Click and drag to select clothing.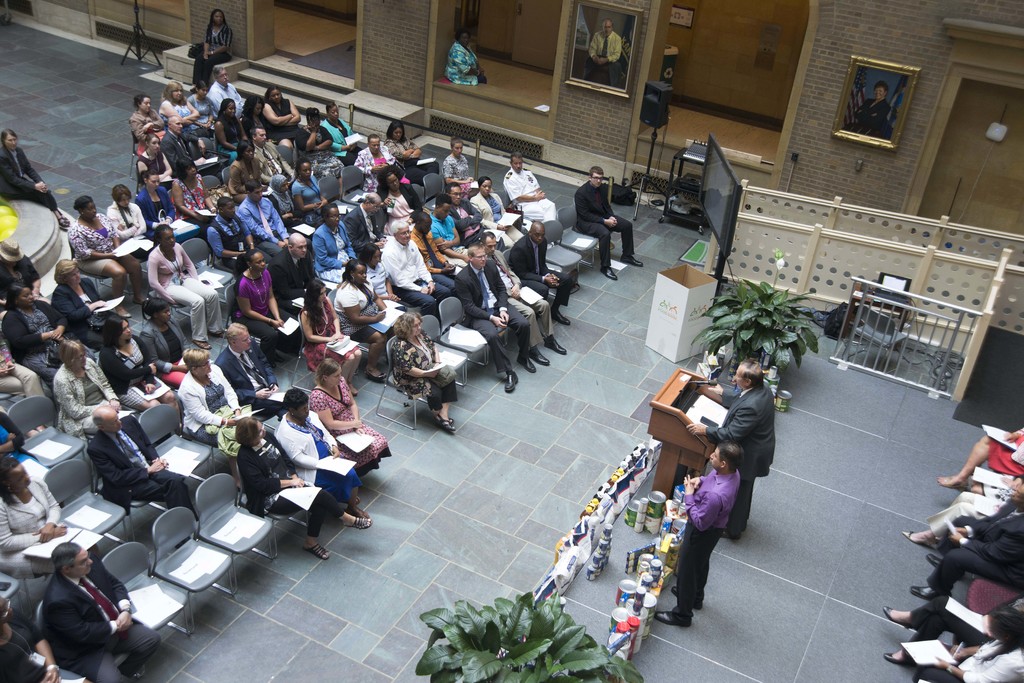
Selection: locate(447, 257, 531, 375).
